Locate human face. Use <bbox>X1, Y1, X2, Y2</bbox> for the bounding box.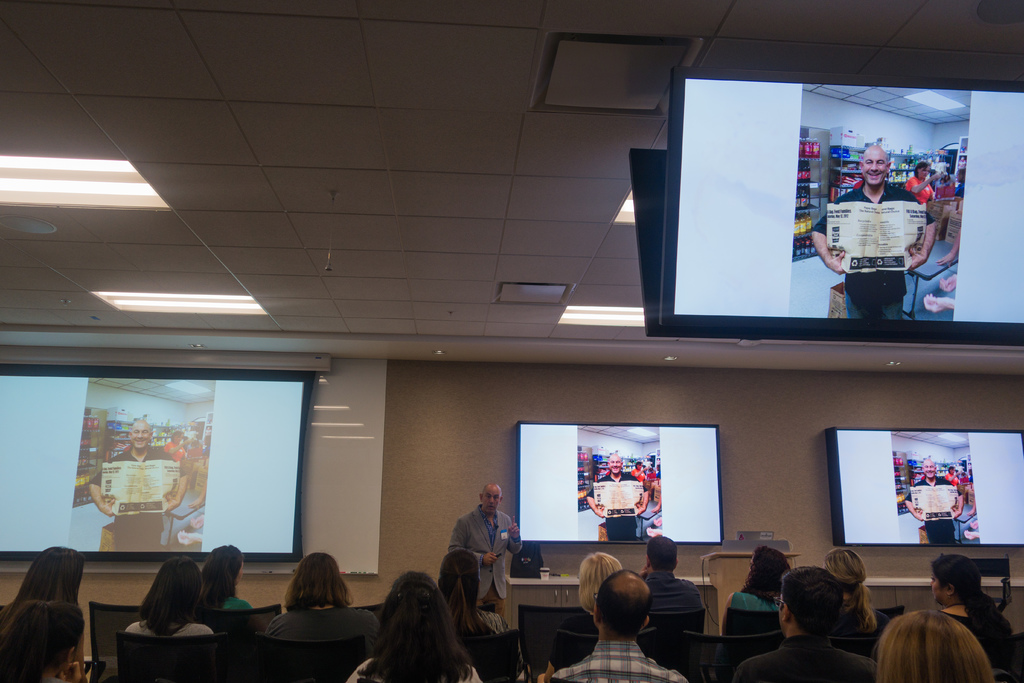
<bbox>608, 455, 625, 475</bbox>.
